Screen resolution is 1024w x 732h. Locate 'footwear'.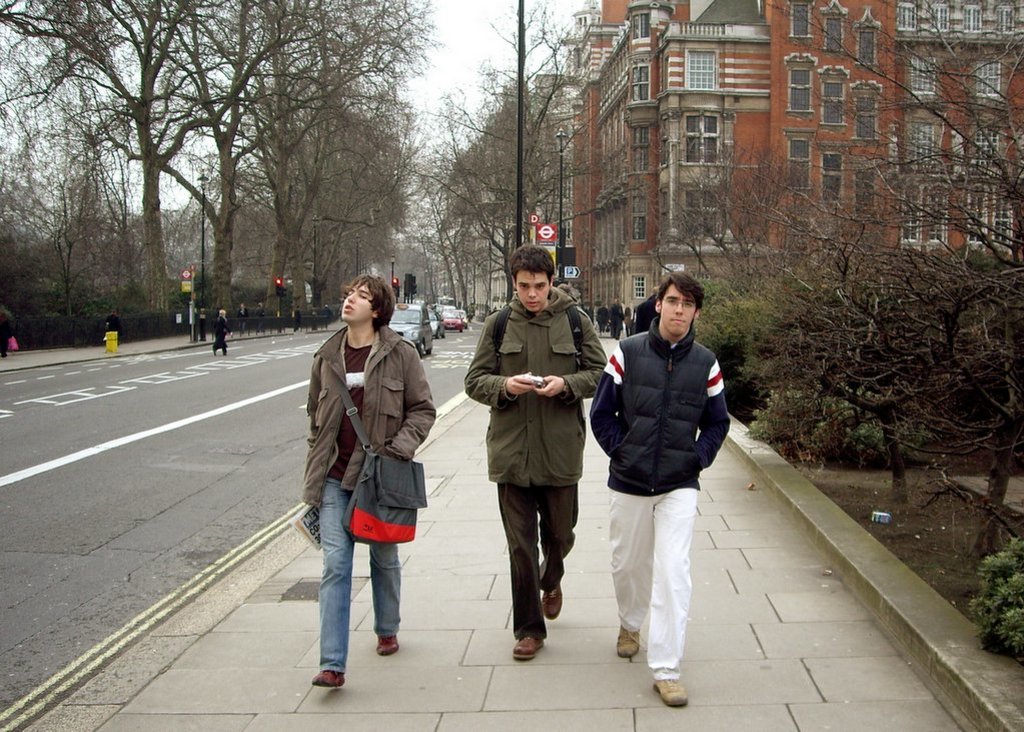
(302,657,344,691).
